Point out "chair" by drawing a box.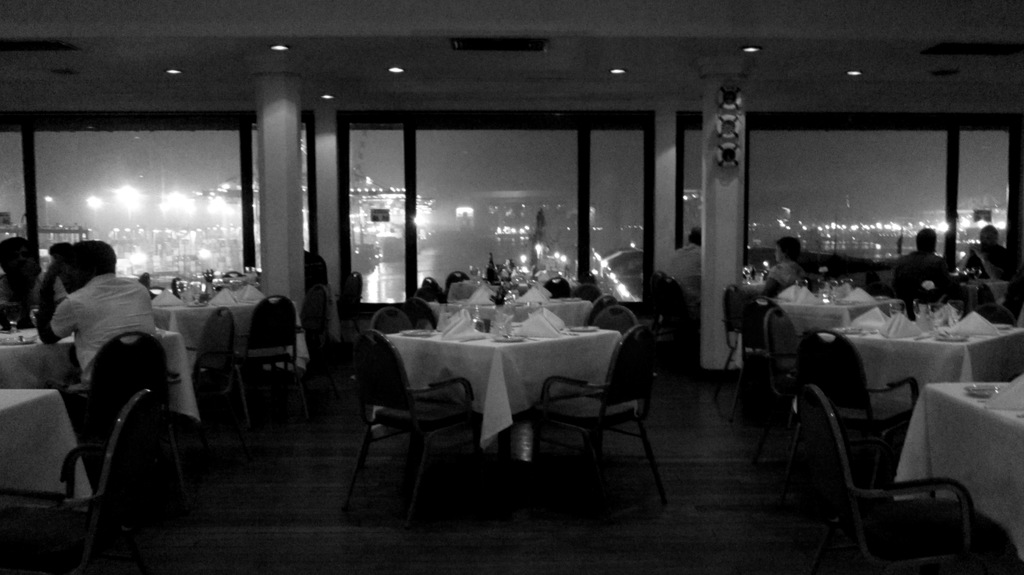
bbox=(0, 385, 157, 574).
